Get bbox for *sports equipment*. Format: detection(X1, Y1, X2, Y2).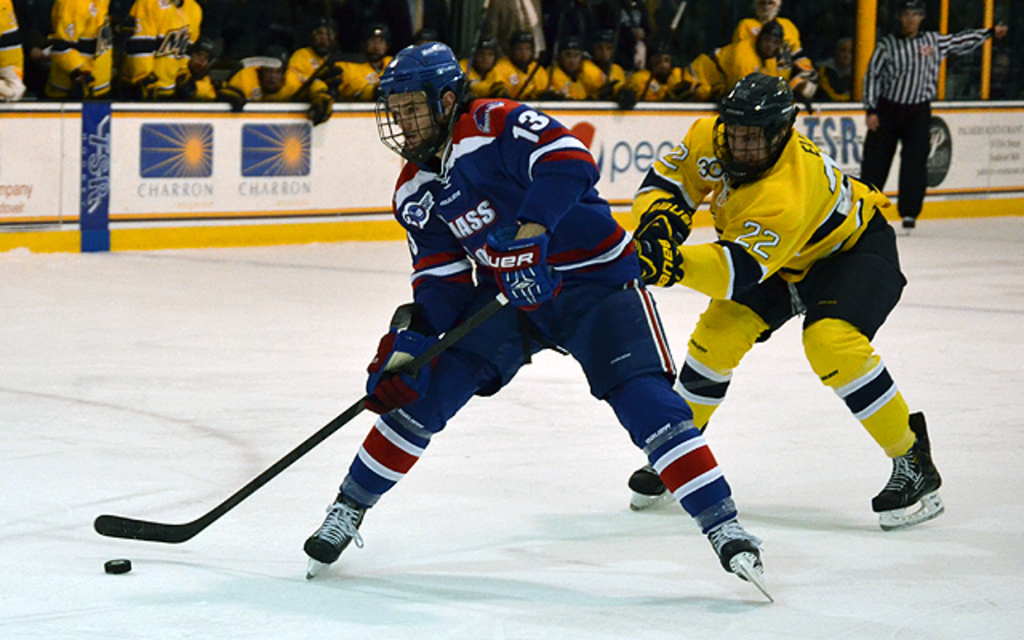
detection(307, 494, 370, 582).
